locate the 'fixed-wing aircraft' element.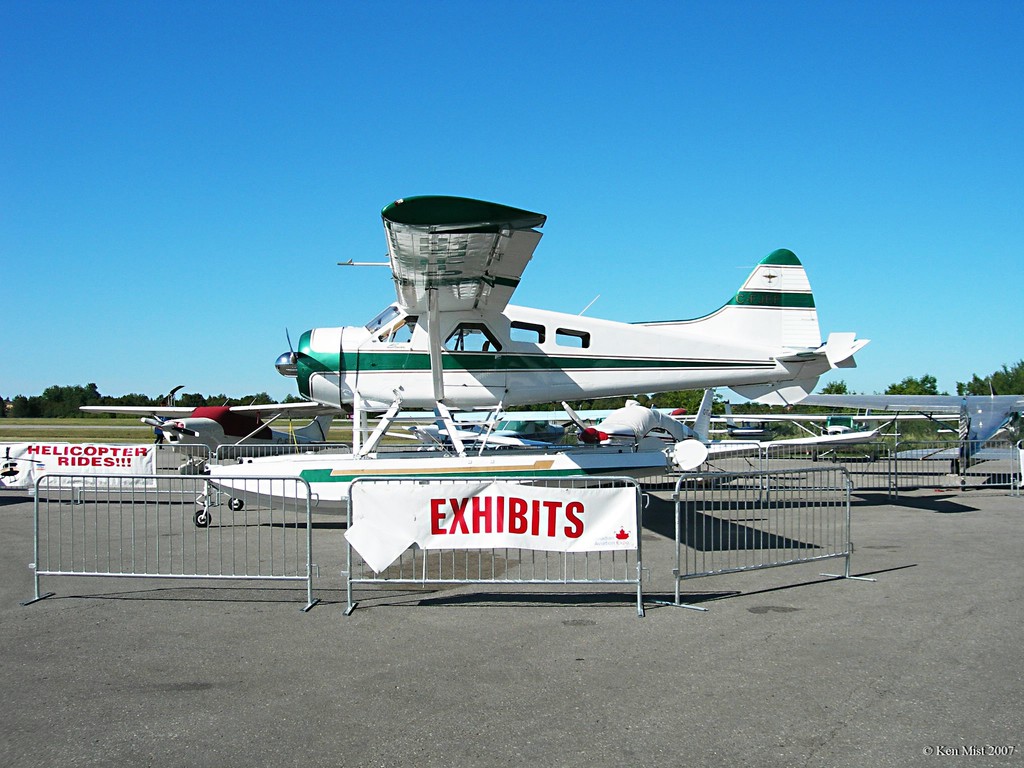
Element bbox: region(562, 407, 760, 439).
